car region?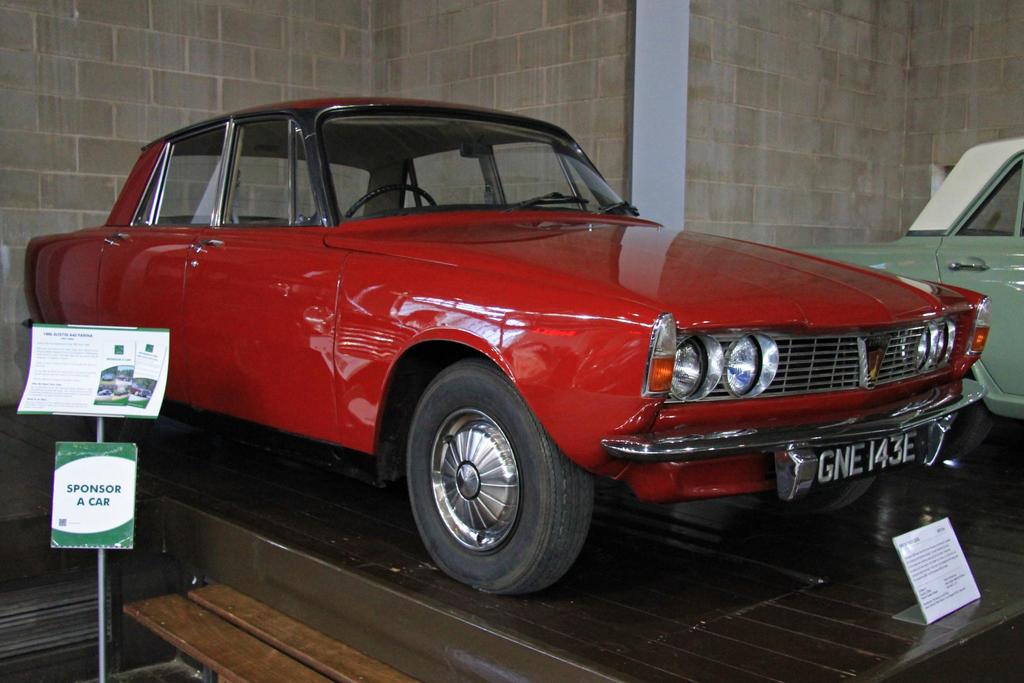
bbox(785, 135, 1023, 458)
